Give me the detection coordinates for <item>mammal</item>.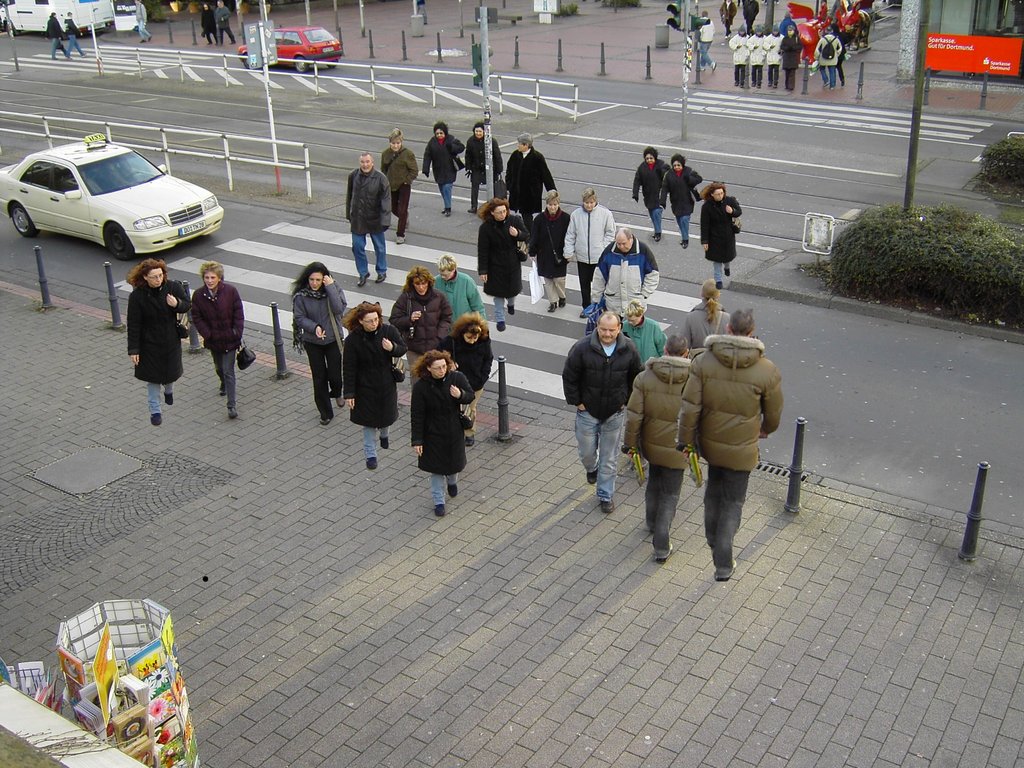
pyautogui.locateOnScreen(341, 300, 409, 468).
